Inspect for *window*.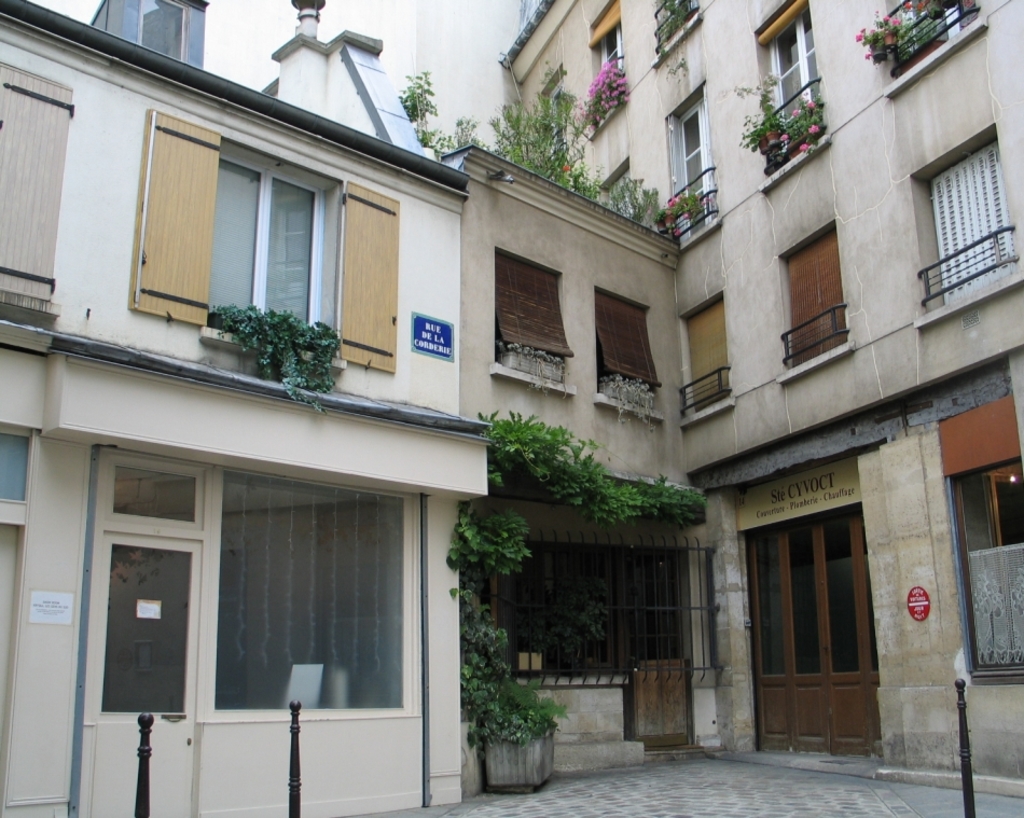
Inspection: 664, 74, 724, 242.
